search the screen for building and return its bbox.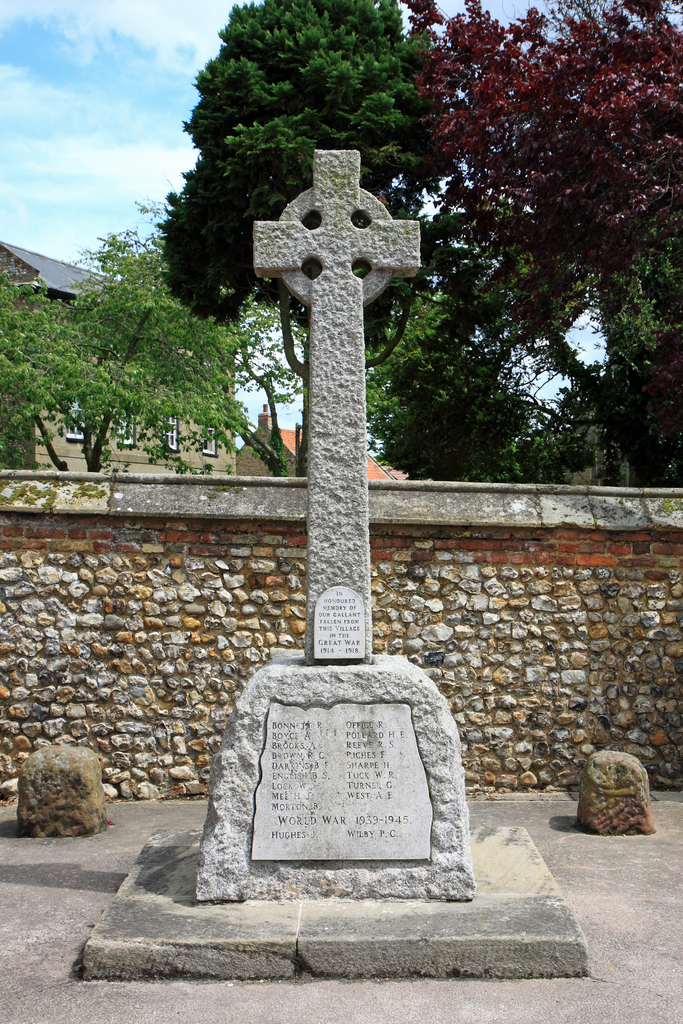
Found: (0, 239, 236, 478).
